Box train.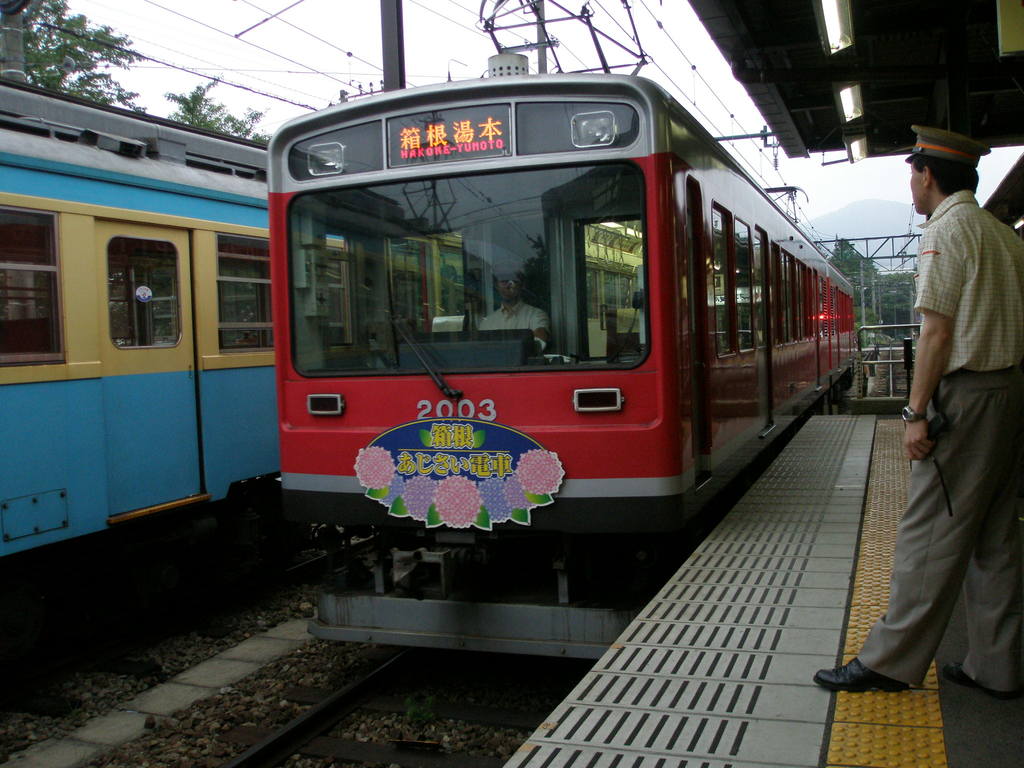
x1=269, y1=0, x2=858, y2=662.
